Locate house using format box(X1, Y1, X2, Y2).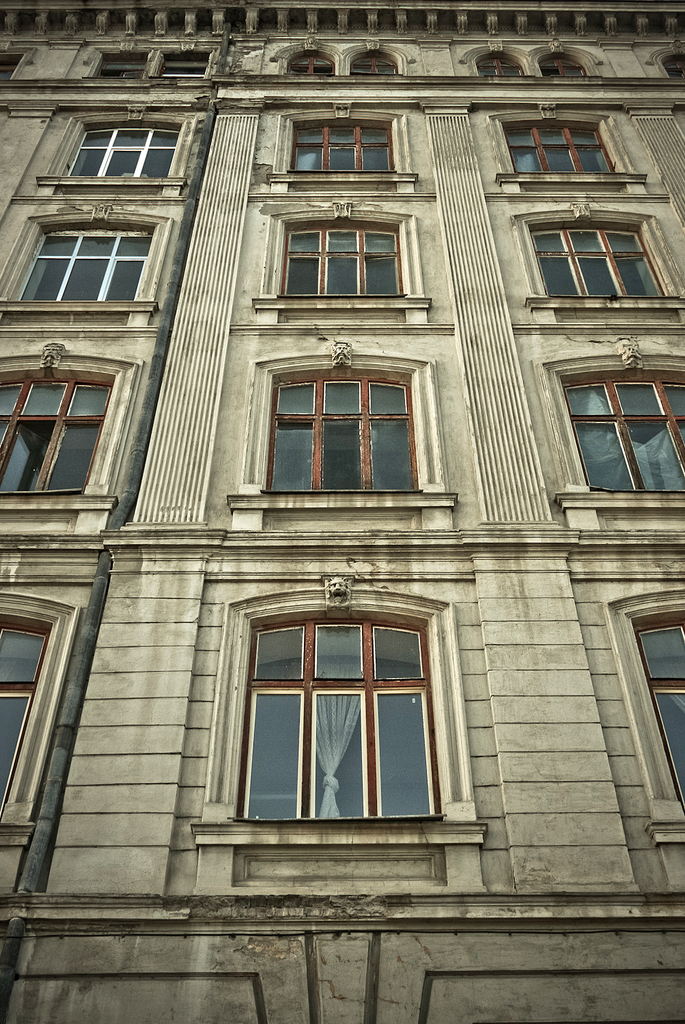
box(0, 0, 684, 1023).
